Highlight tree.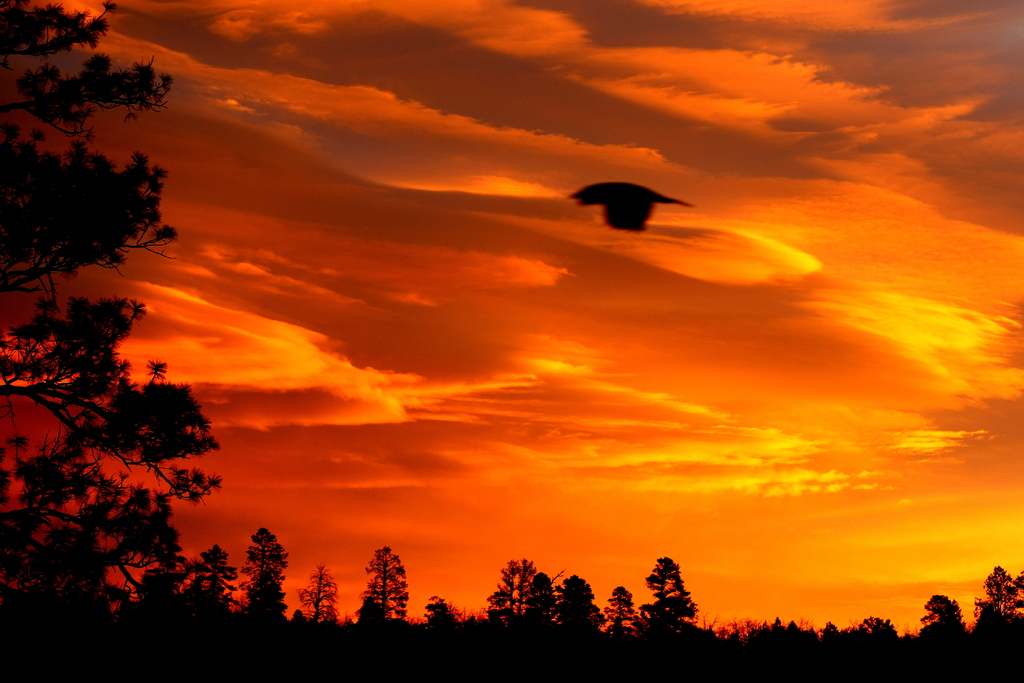
Highlighted region: box(557, 577, 602, 637).
